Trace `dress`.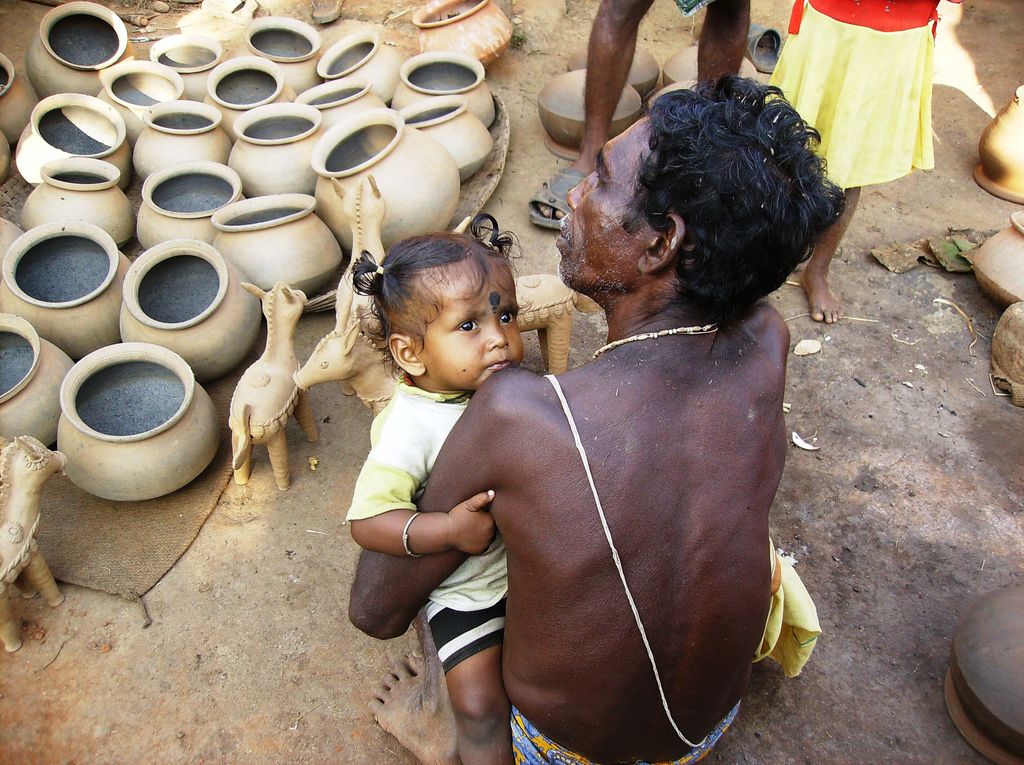
Traced to box=[419, 273, 794, 728].
